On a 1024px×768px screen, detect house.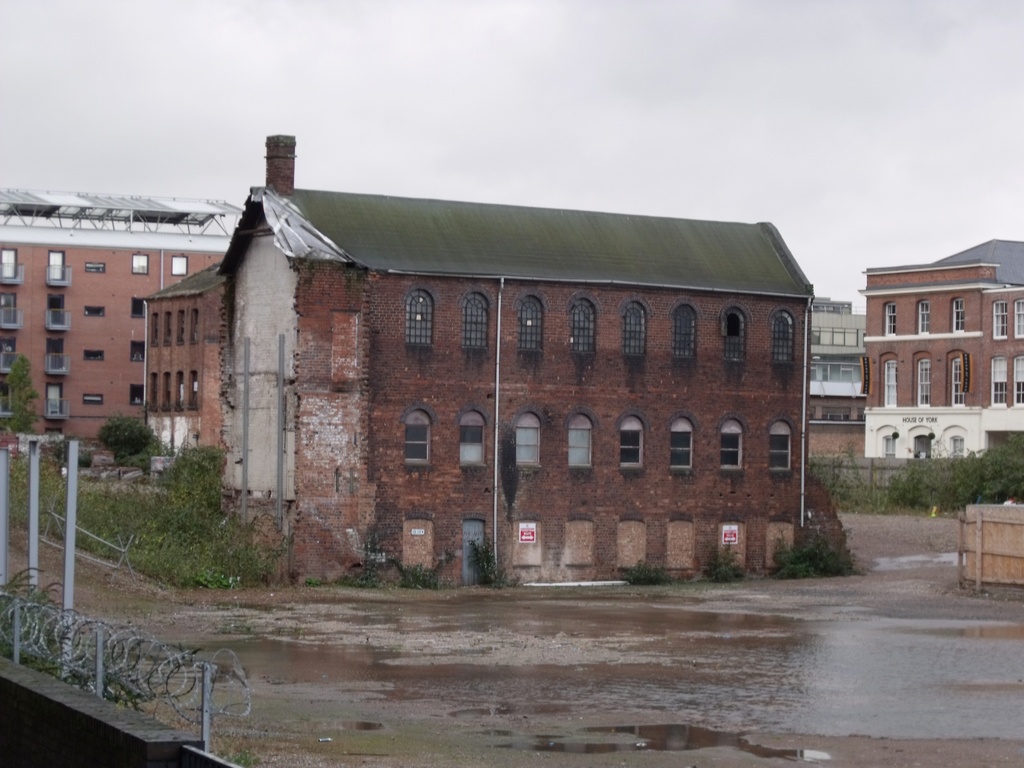
806/310/862/452.
